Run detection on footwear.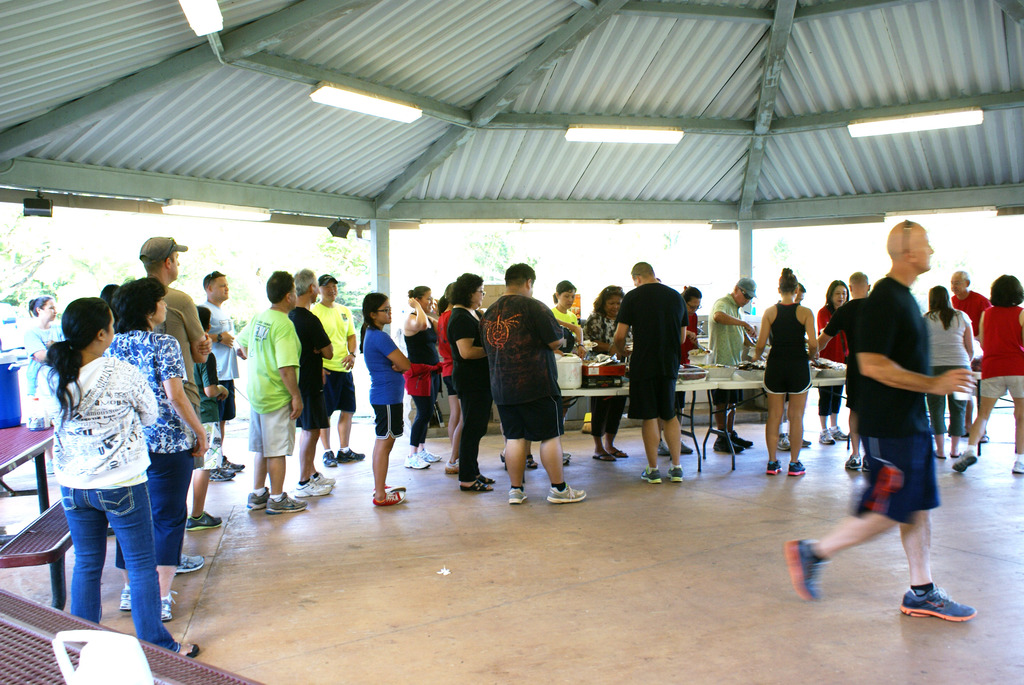
Result: bbox(951, 447, 981, 475).
